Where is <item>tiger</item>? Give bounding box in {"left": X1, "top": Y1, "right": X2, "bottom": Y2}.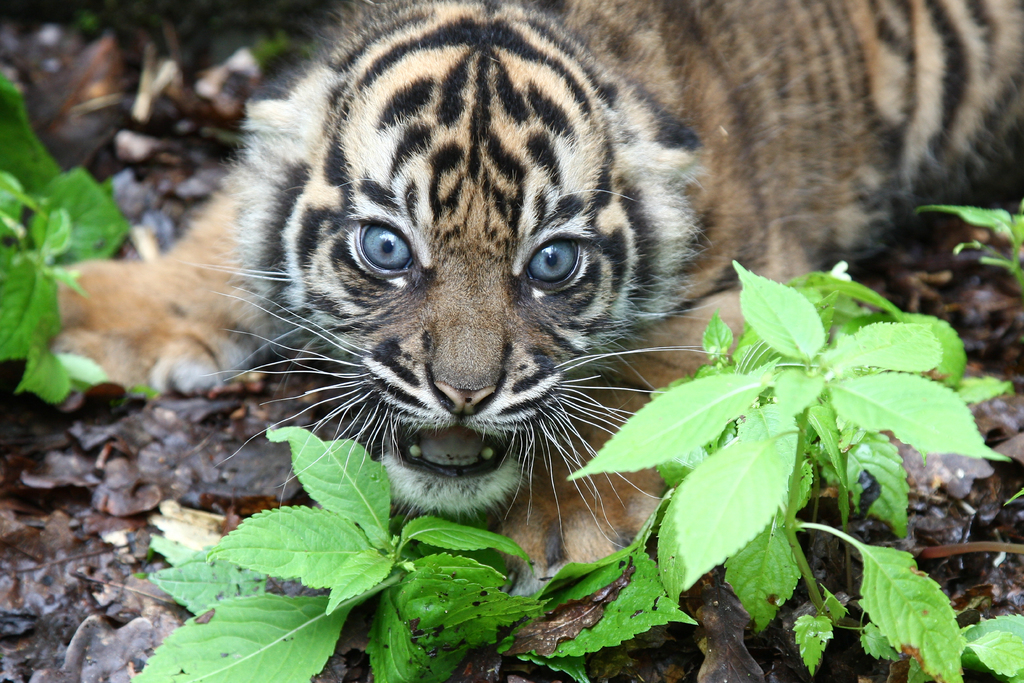
{"left": 48, "top": 0, "right": 1023, "bottom": 600}.
